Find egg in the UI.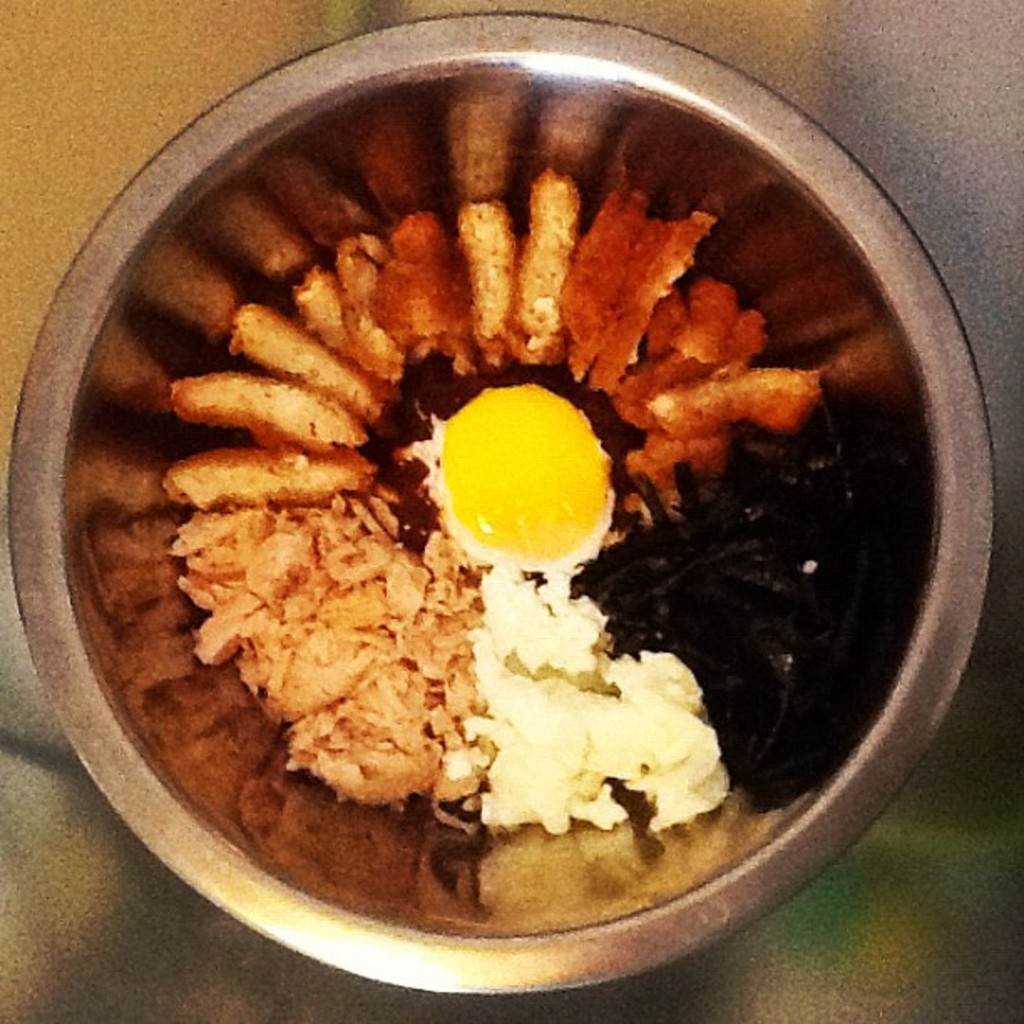
UI element at 410:378:624:577.
